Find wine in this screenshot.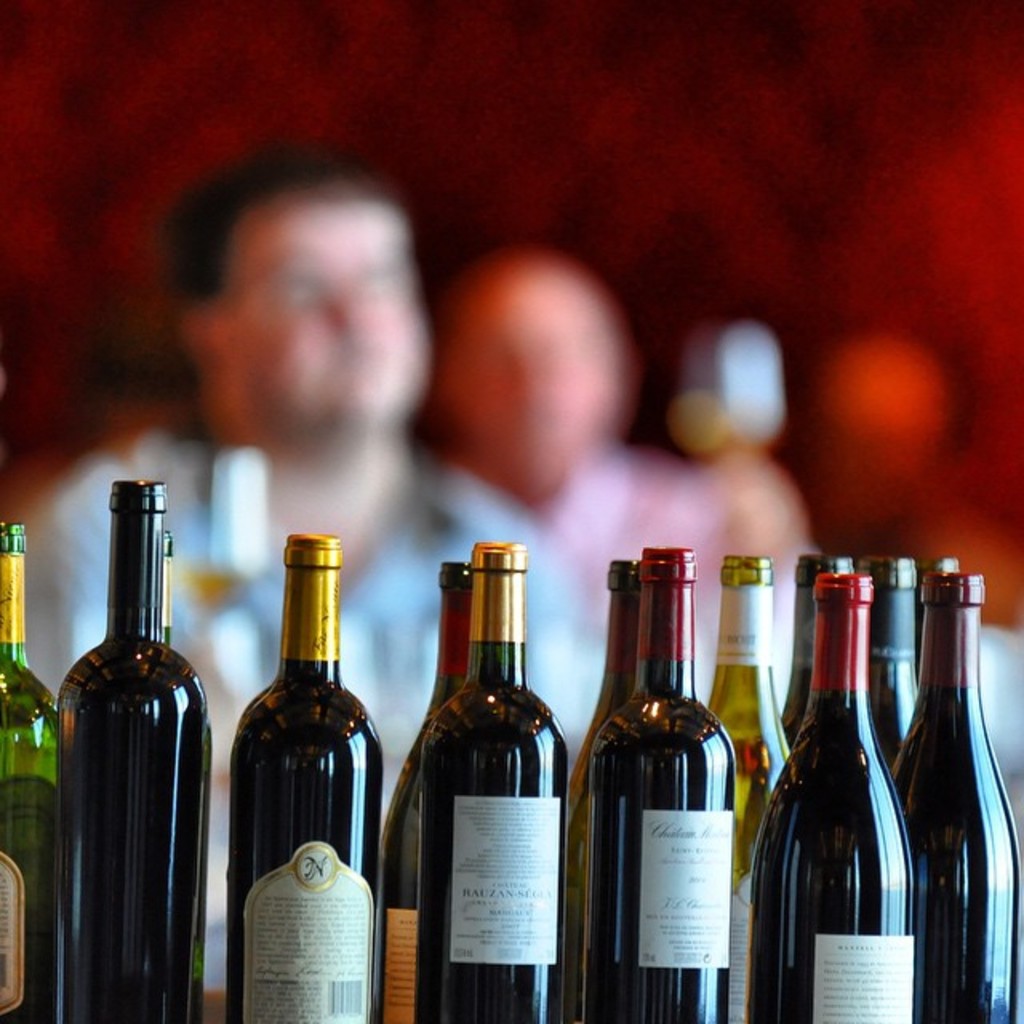
The bounding box for wine is 222 530 376 1022.
